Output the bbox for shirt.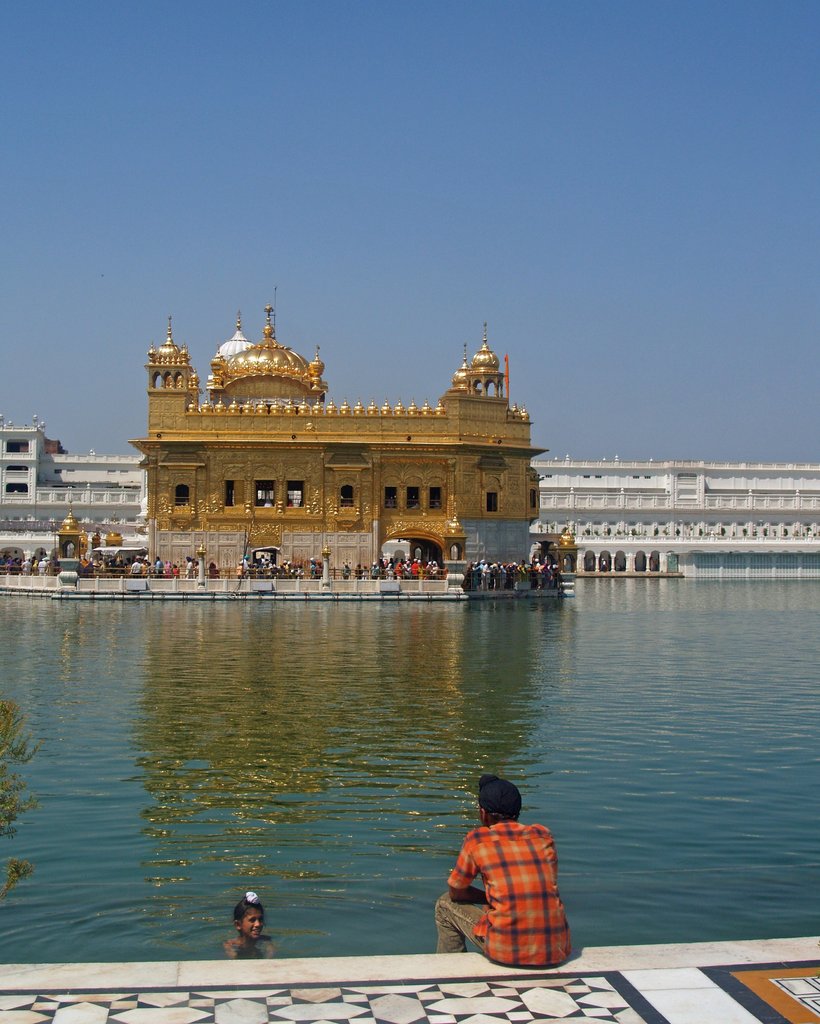
bbox=[448, 824, 572, 961].
